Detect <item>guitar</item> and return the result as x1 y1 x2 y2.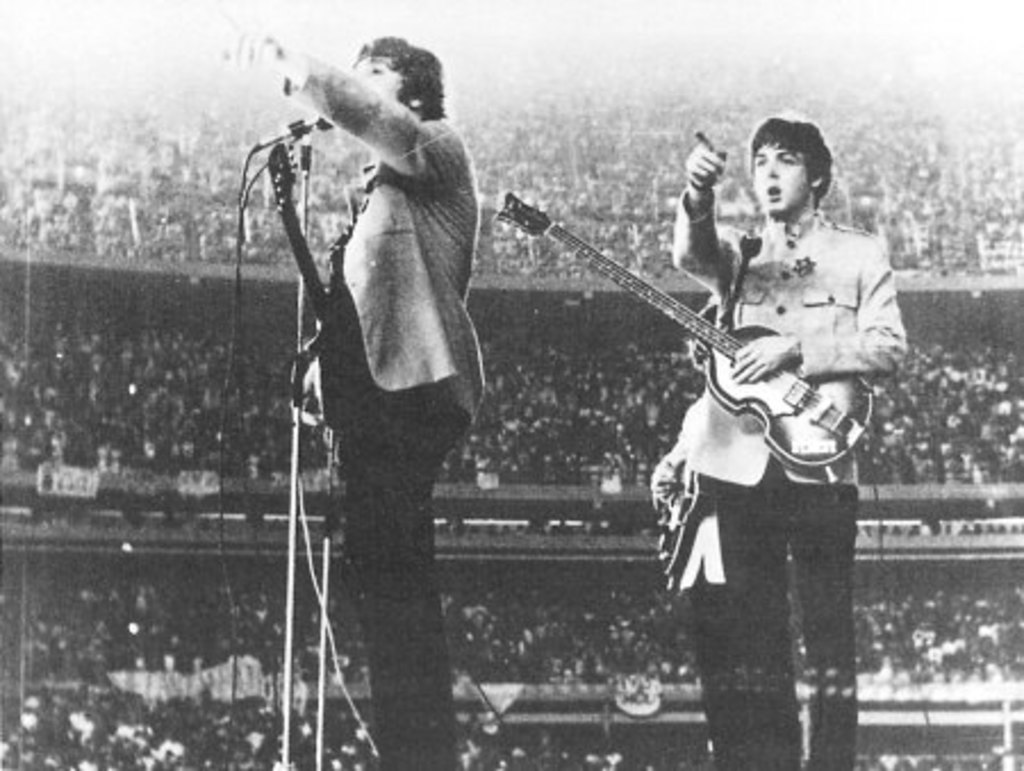
532 205 872 498.
